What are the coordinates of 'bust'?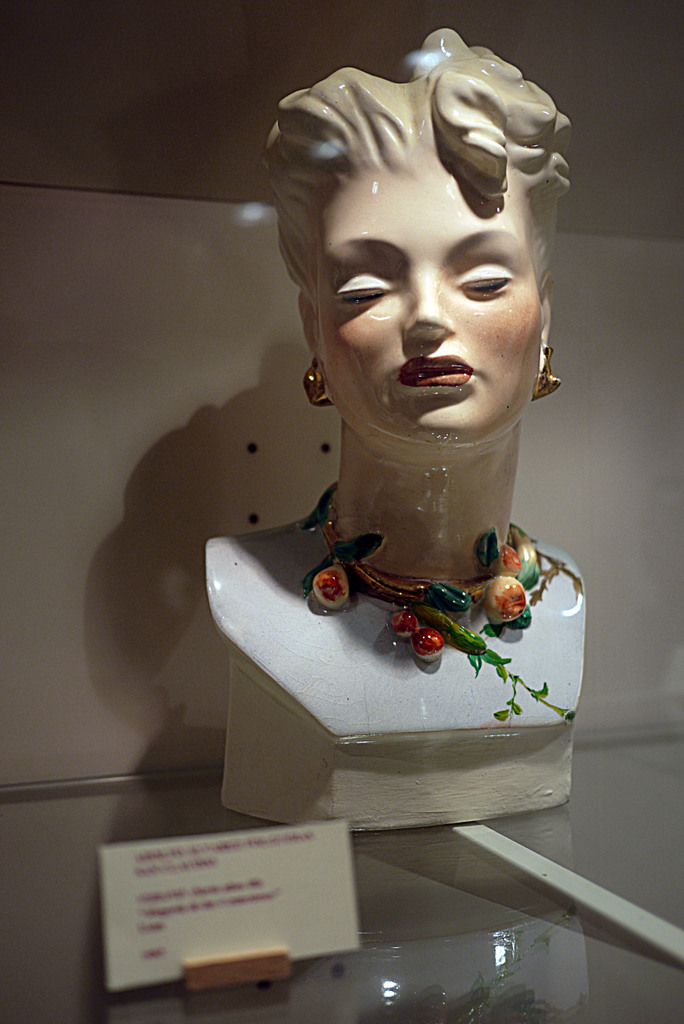
locate(196, 29, 588, 841).
